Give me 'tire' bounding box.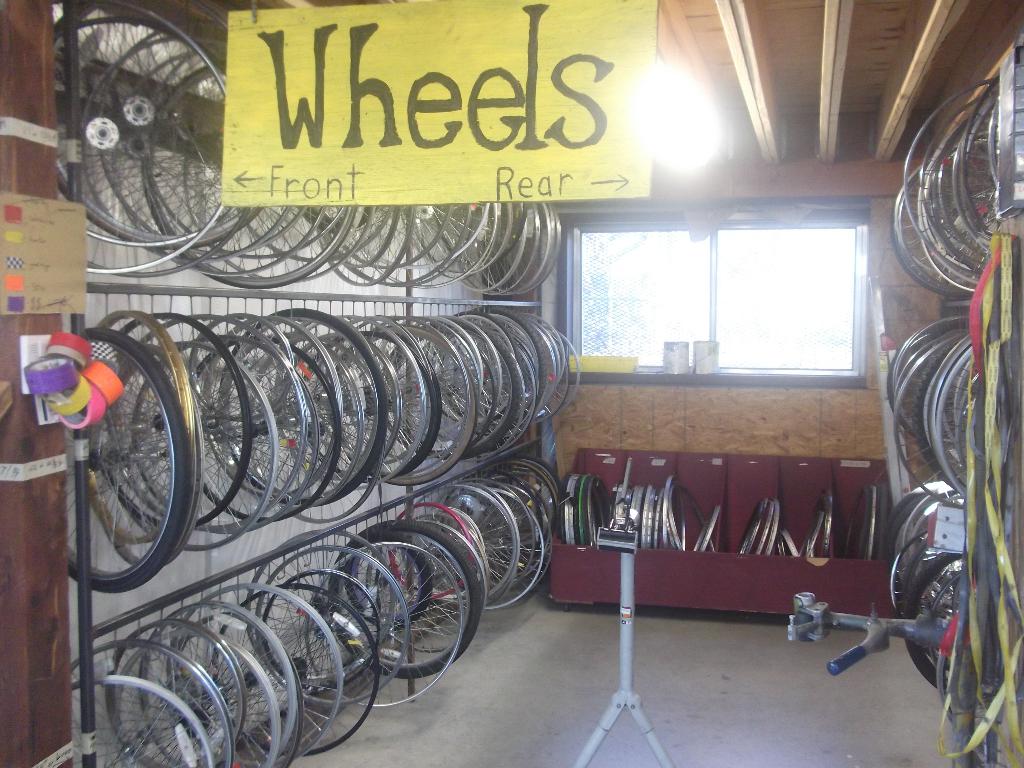
{"left": 845, "top": 482, "right": 870, "bottom": 559}.
